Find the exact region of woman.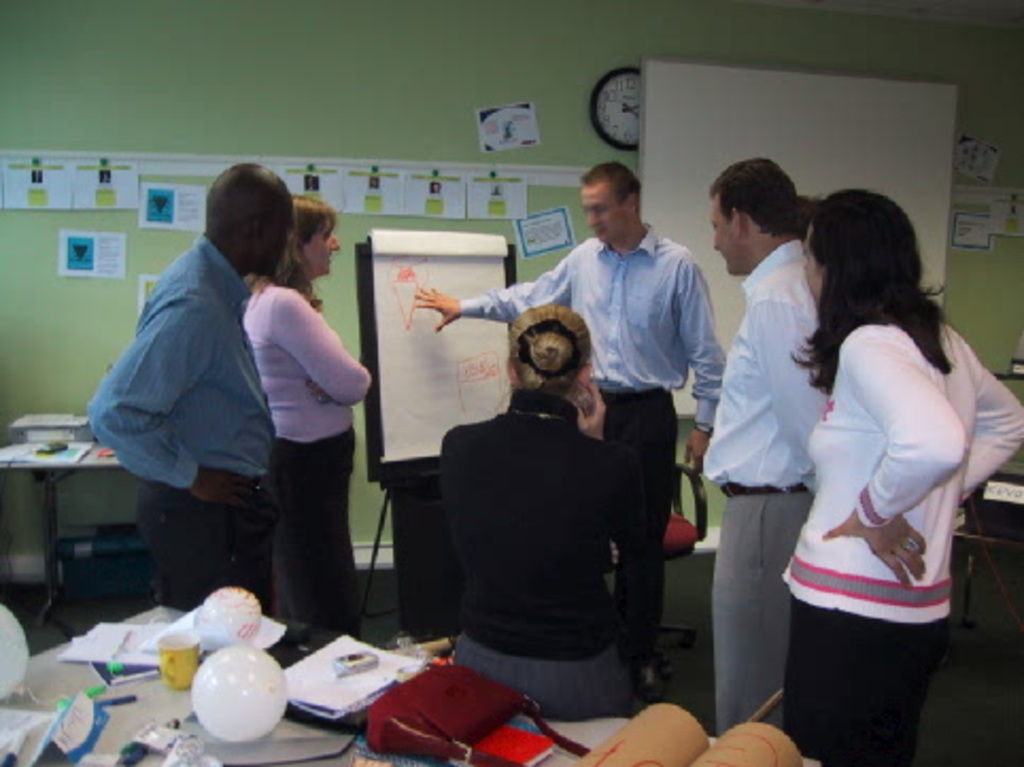
Exact region: {"x1": 238, "y1": 193, "x2": 374, "y2": 635}.
